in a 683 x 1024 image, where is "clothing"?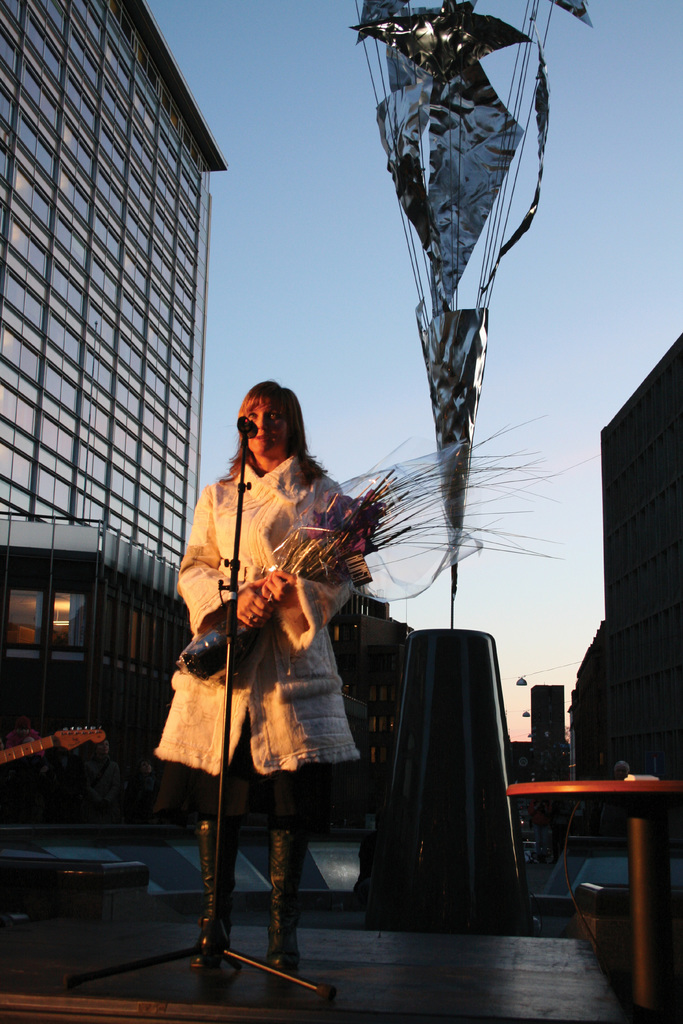
x1=124 y1=452 x2=399 y2=911.
